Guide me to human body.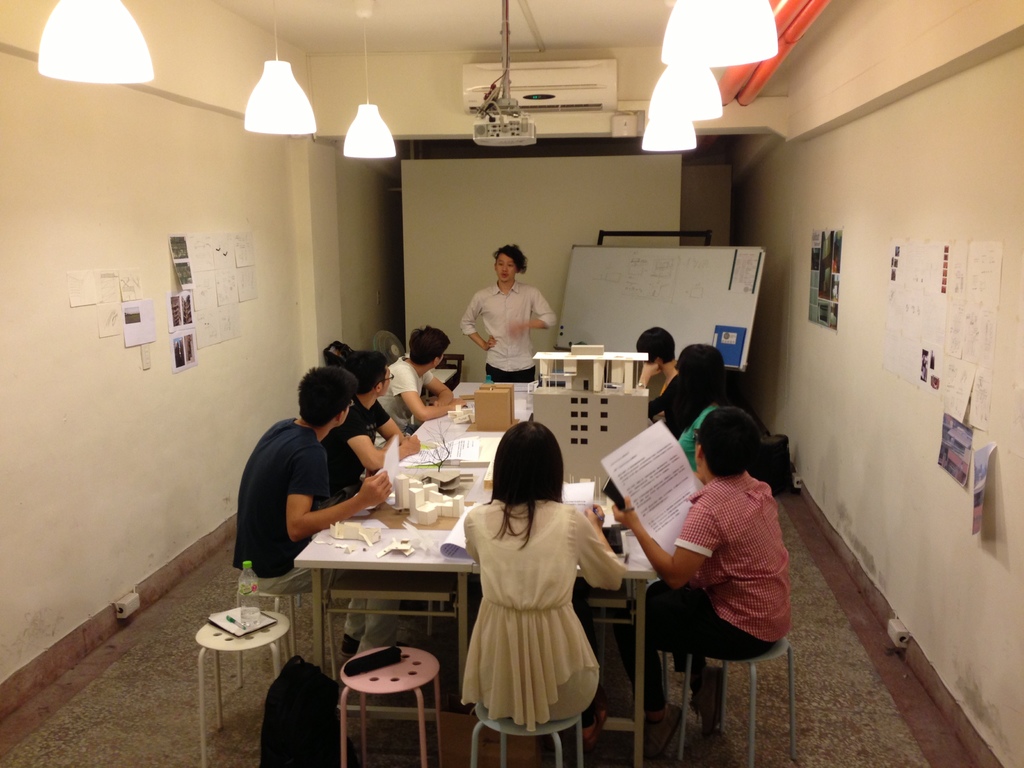
Guidance: [234,369,391,655].
